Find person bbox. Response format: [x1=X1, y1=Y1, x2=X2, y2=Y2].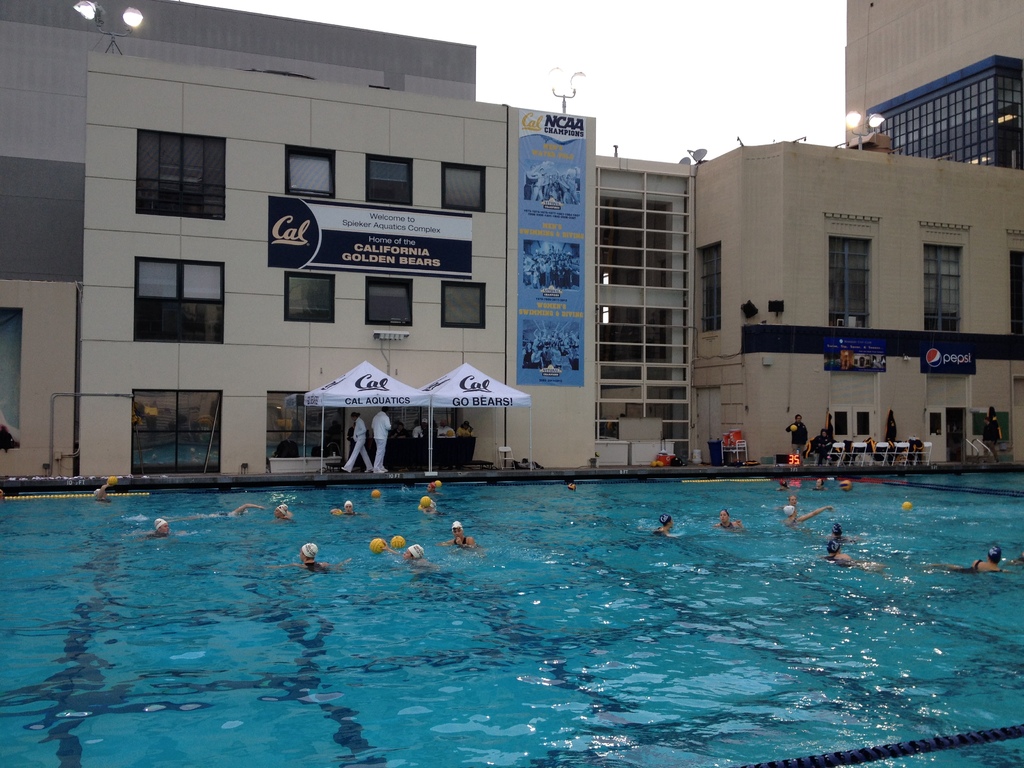
[x1=813, y1=428, x2=835, y2=461].
